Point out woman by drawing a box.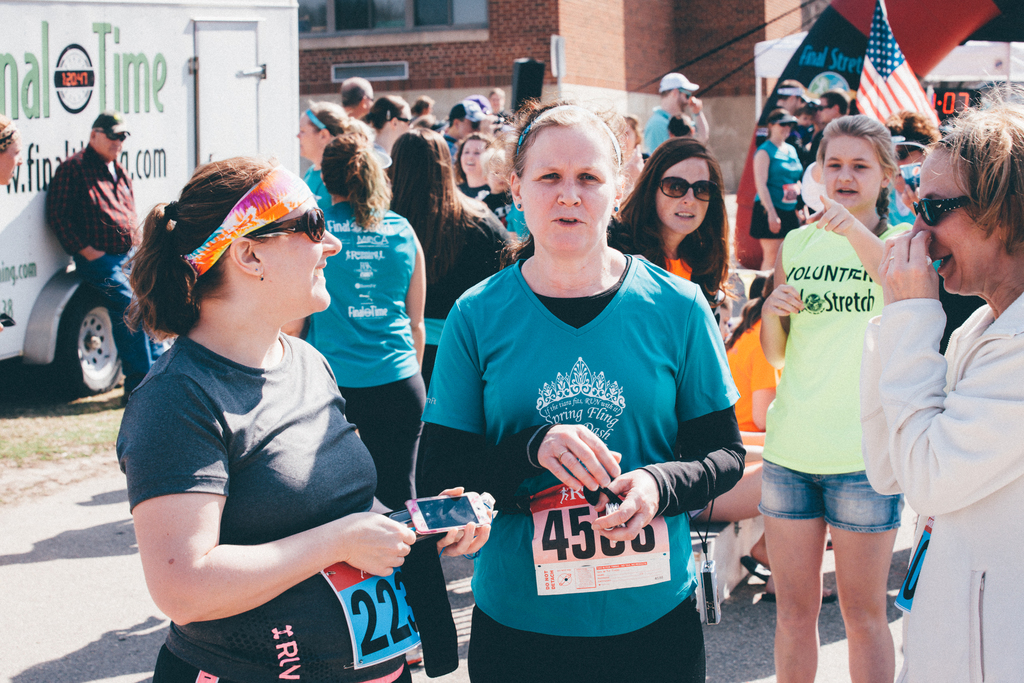
left=454, top=129, right=492, bottom=206.
